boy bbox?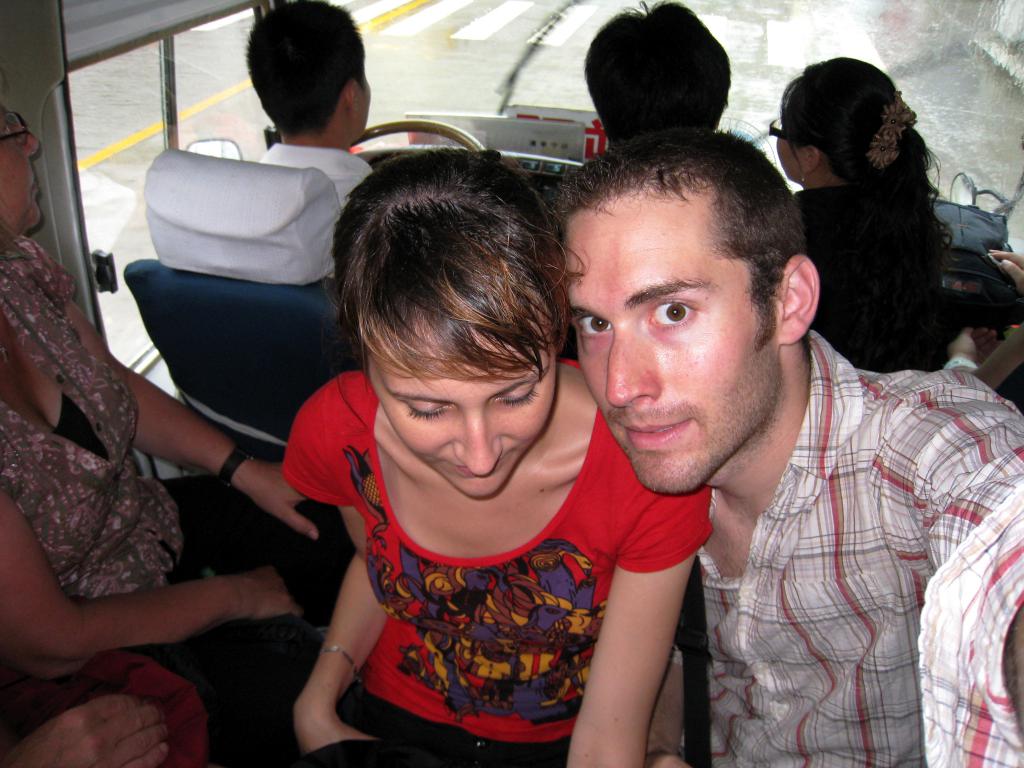
locate(234, 1, 378, 207)
